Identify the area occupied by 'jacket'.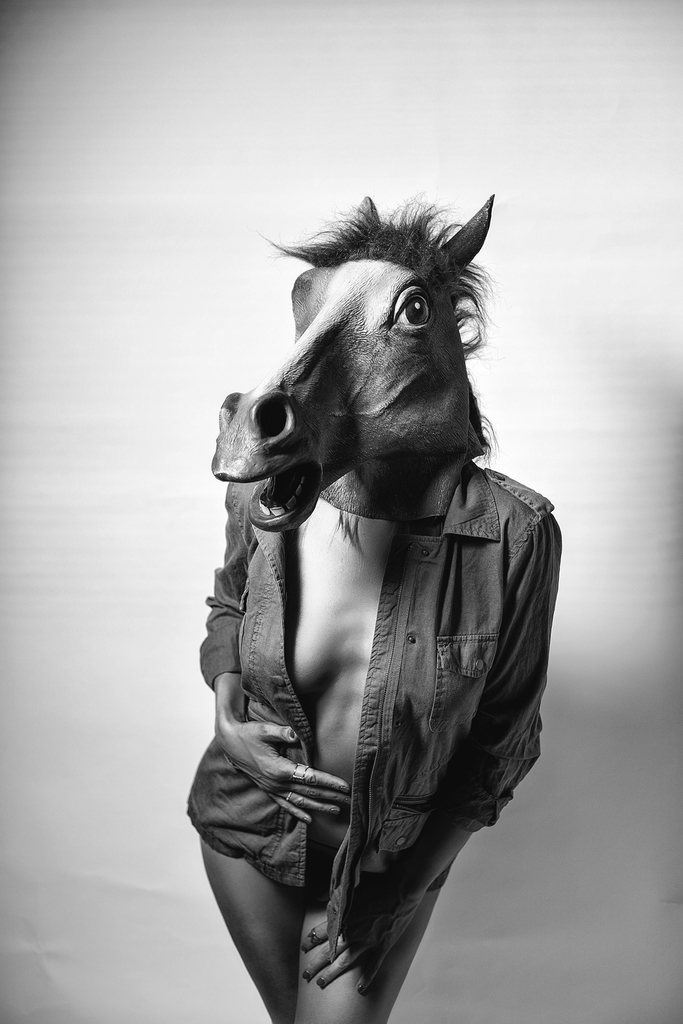
Area: [x1=185, y1=472, x2=563, y2=948].
